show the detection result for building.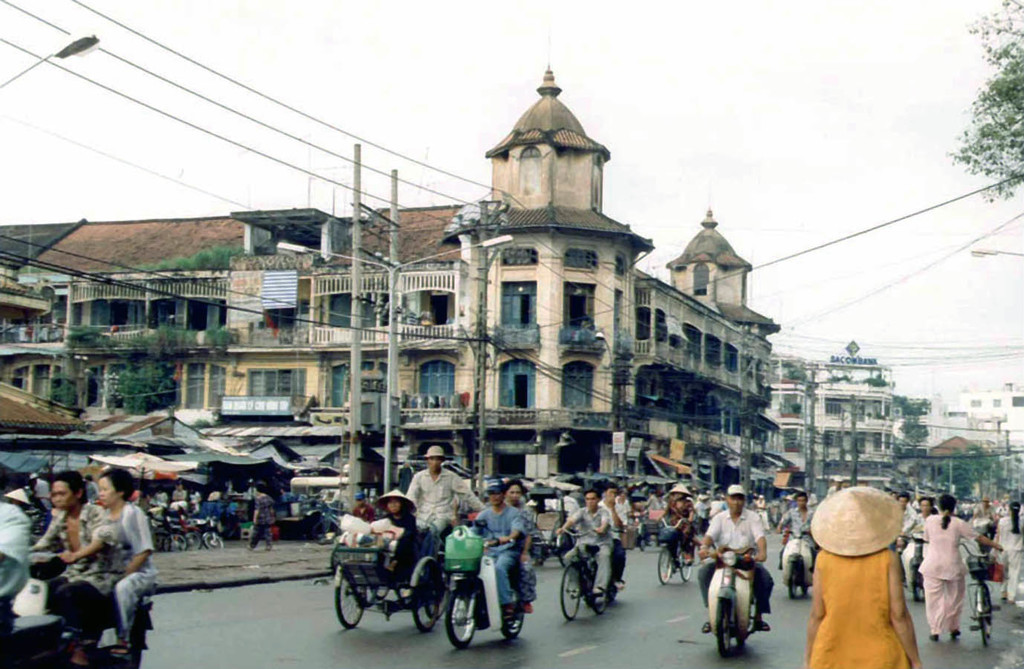
[x1=0, y1=217, x2=80, y2=372].
